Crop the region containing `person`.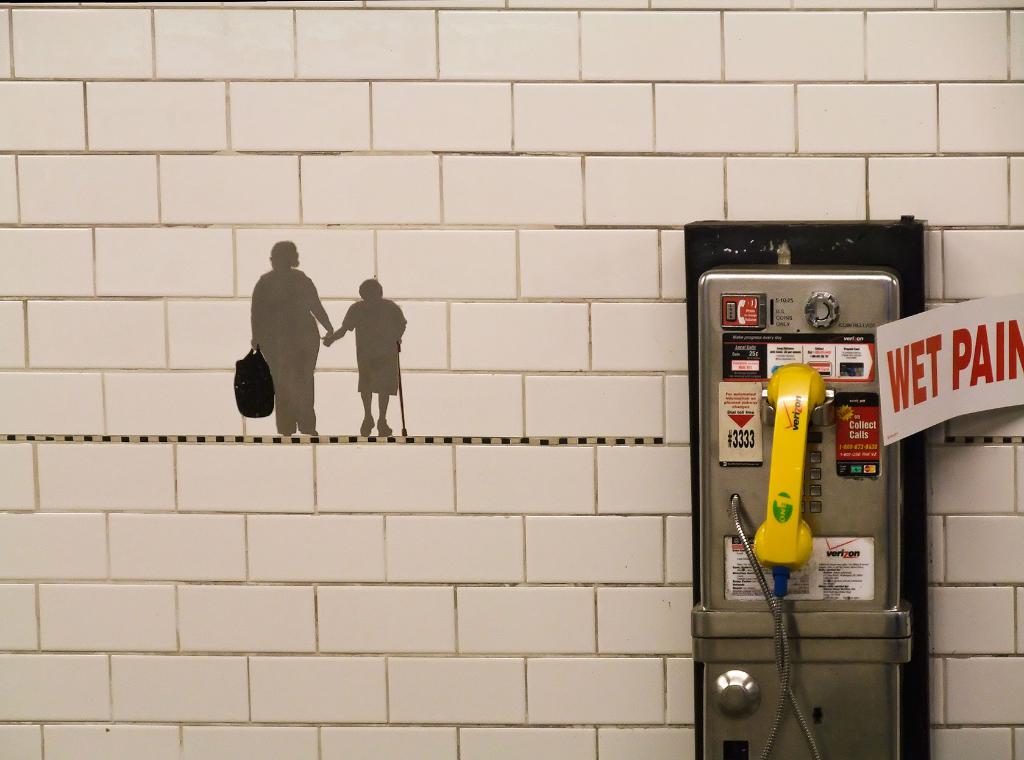
Crop region: bbox=(252, 238, 341, 437).
